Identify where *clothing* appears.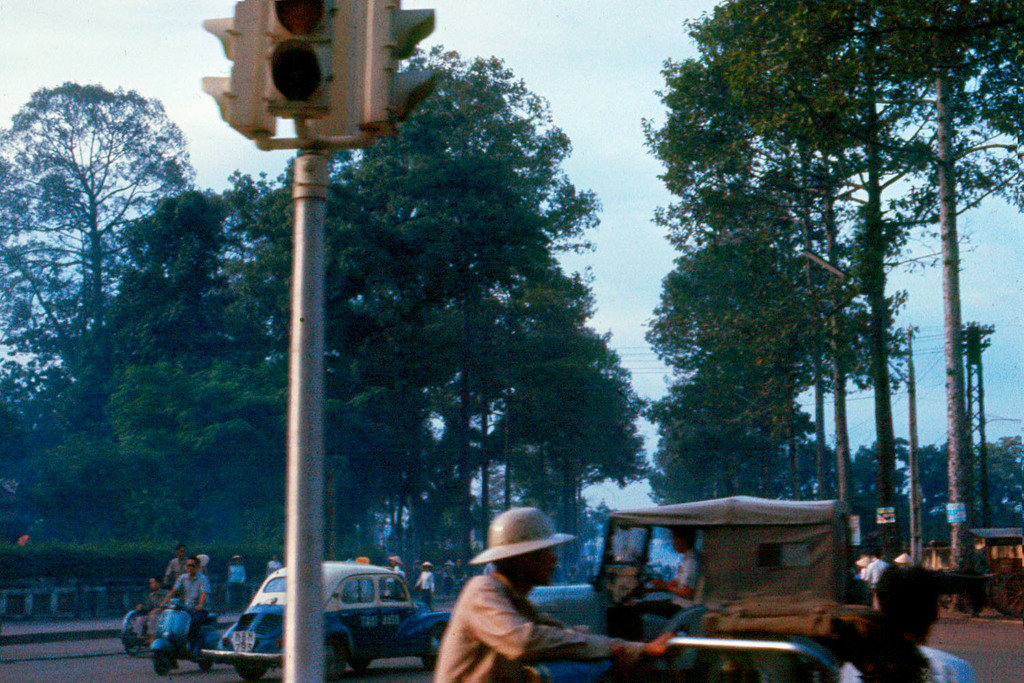
Appears at 174, 572, 211, 641.
